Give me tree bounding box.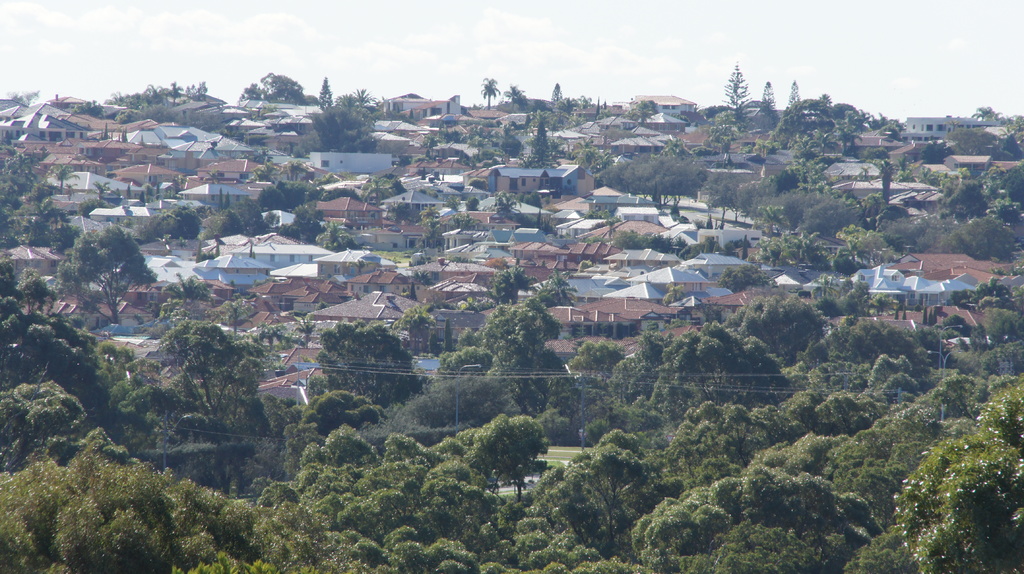
detection(947, 121, 959, 131).
